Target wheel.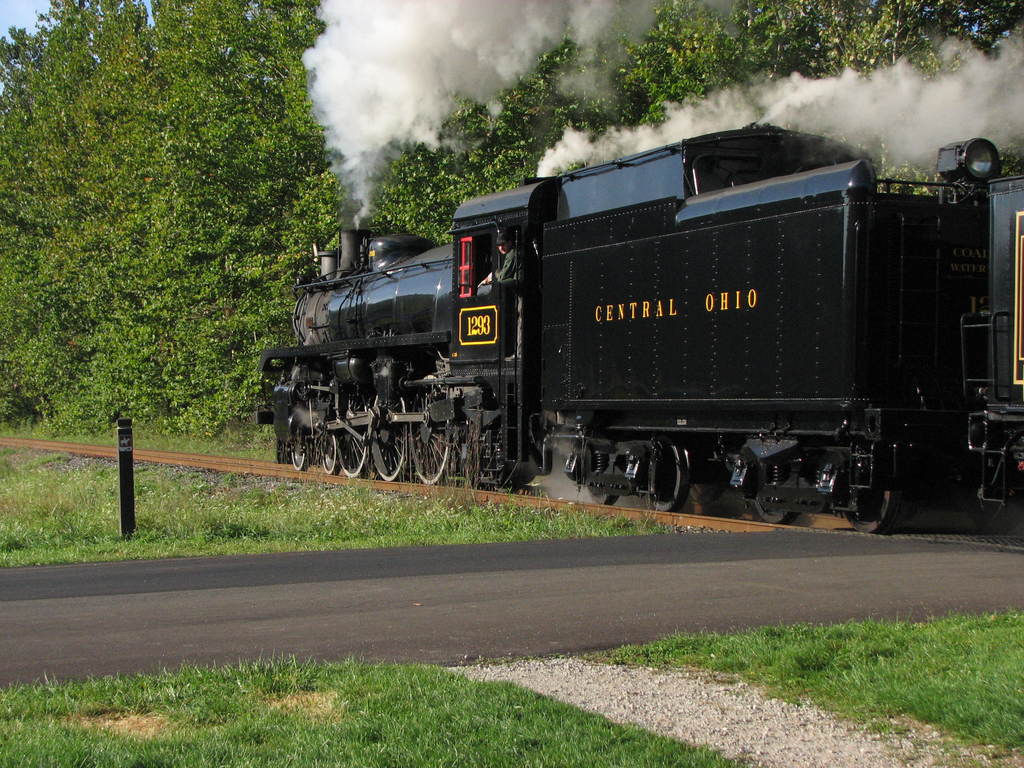
Target region: (370,393,407,481).
